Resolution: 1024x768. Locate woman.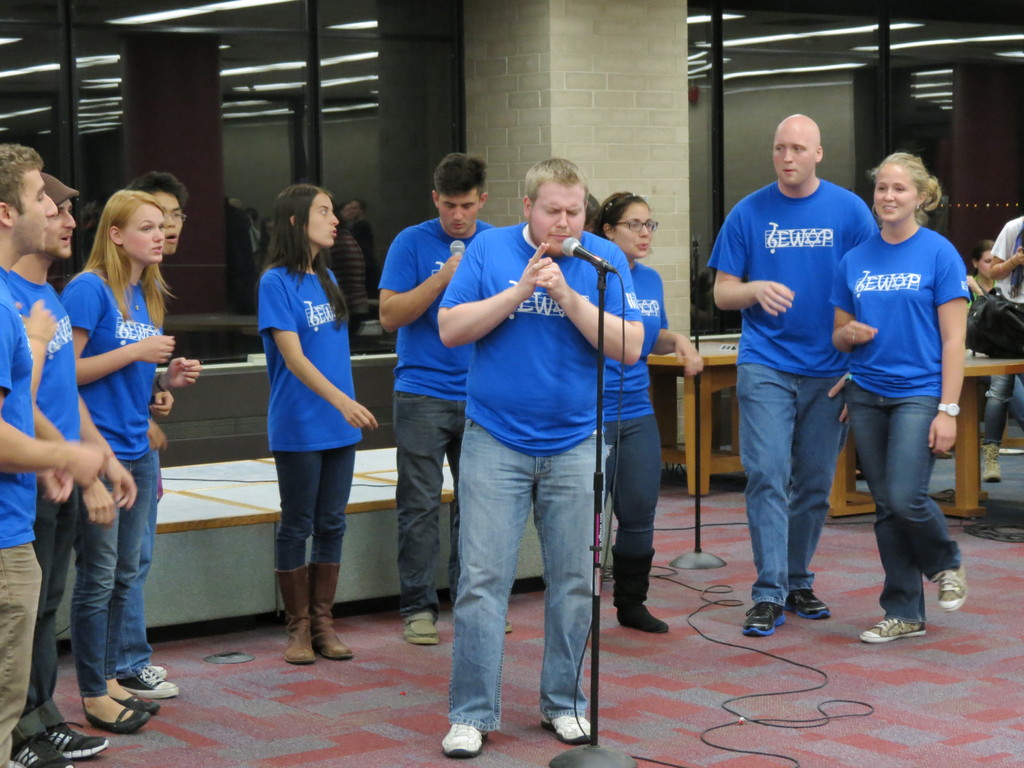
rect(830, 152, 973, 647).
